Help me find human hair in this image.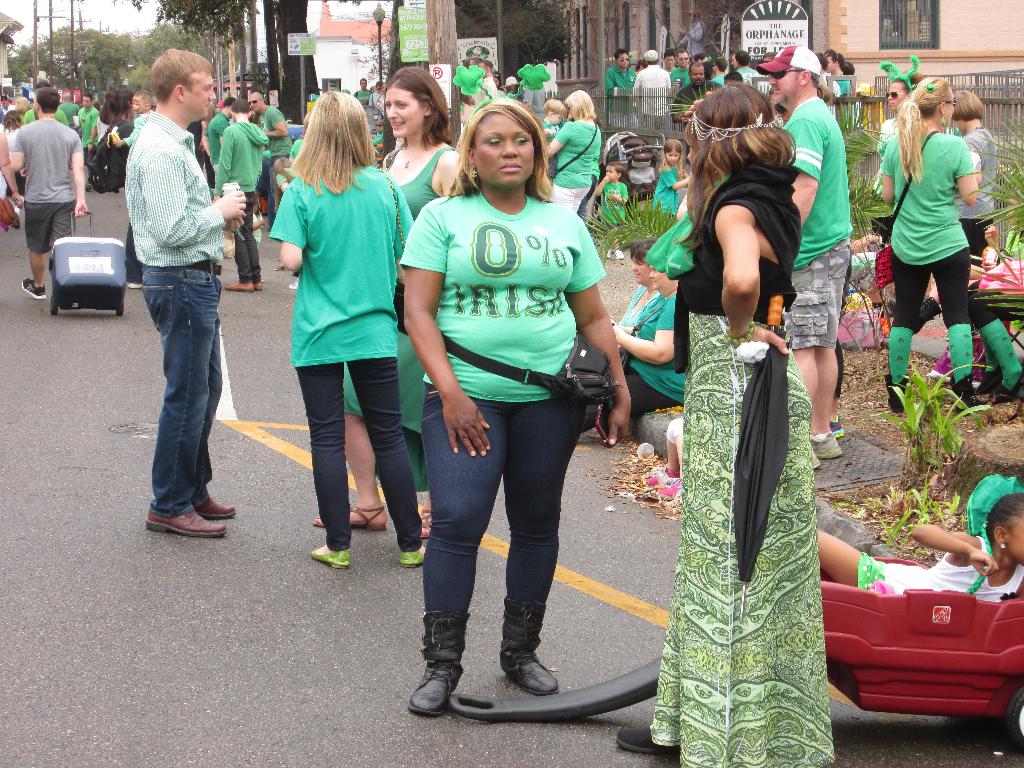
Found it: region(763, 50, 778, 59).
